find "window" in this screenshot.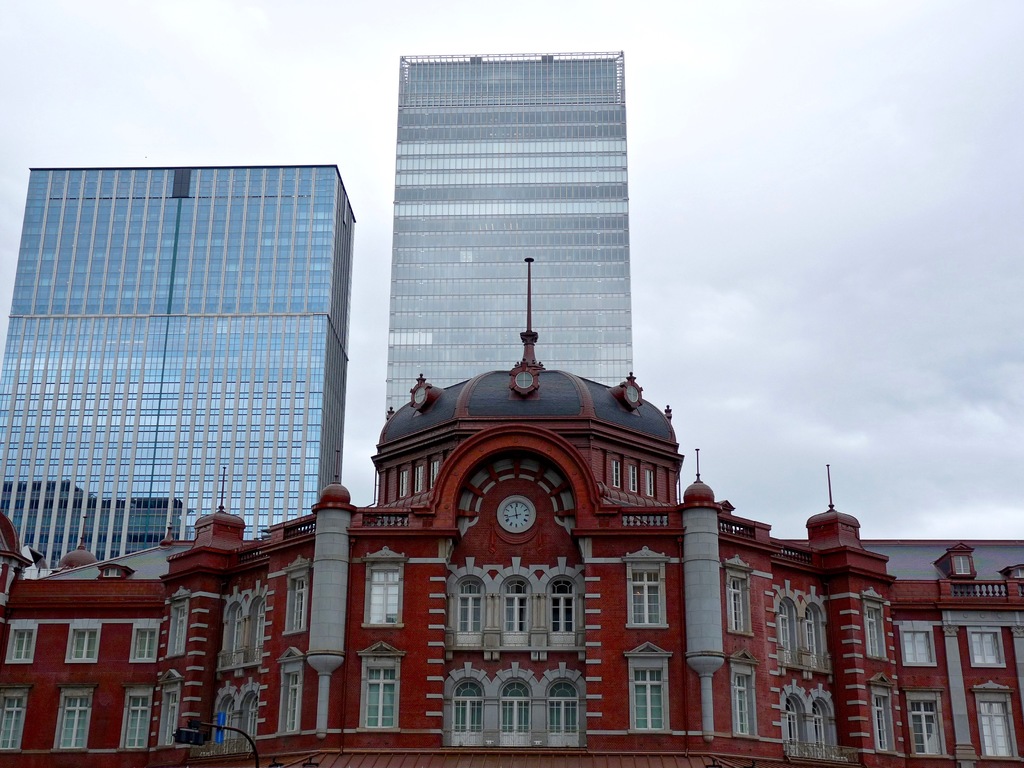
The bounding box for "window" is box=[733, 659, 760, 739].
